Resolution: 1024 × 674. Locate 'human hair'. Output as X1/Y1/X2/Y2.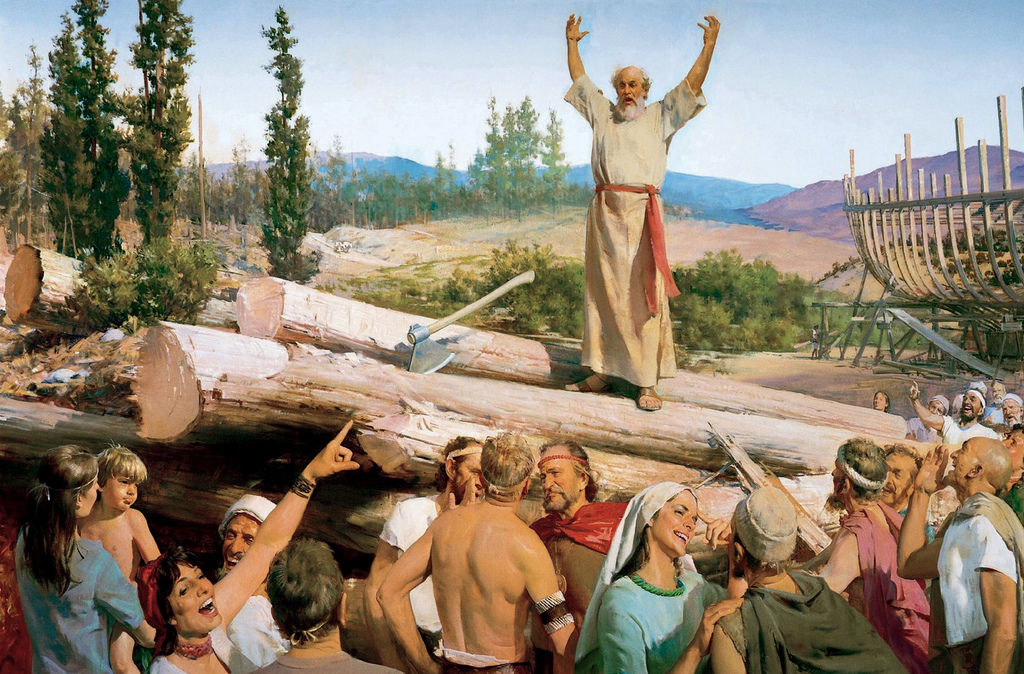
144/544/201/673.
